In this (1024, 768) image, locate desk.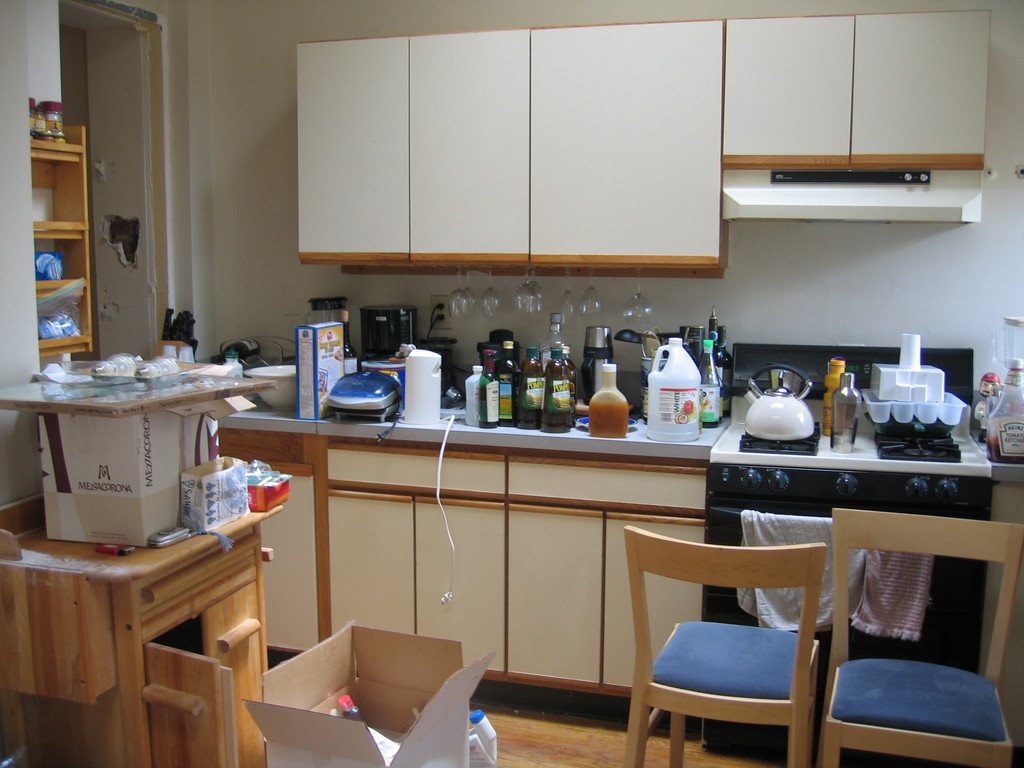
Bounding box: 4:475:340:764.
